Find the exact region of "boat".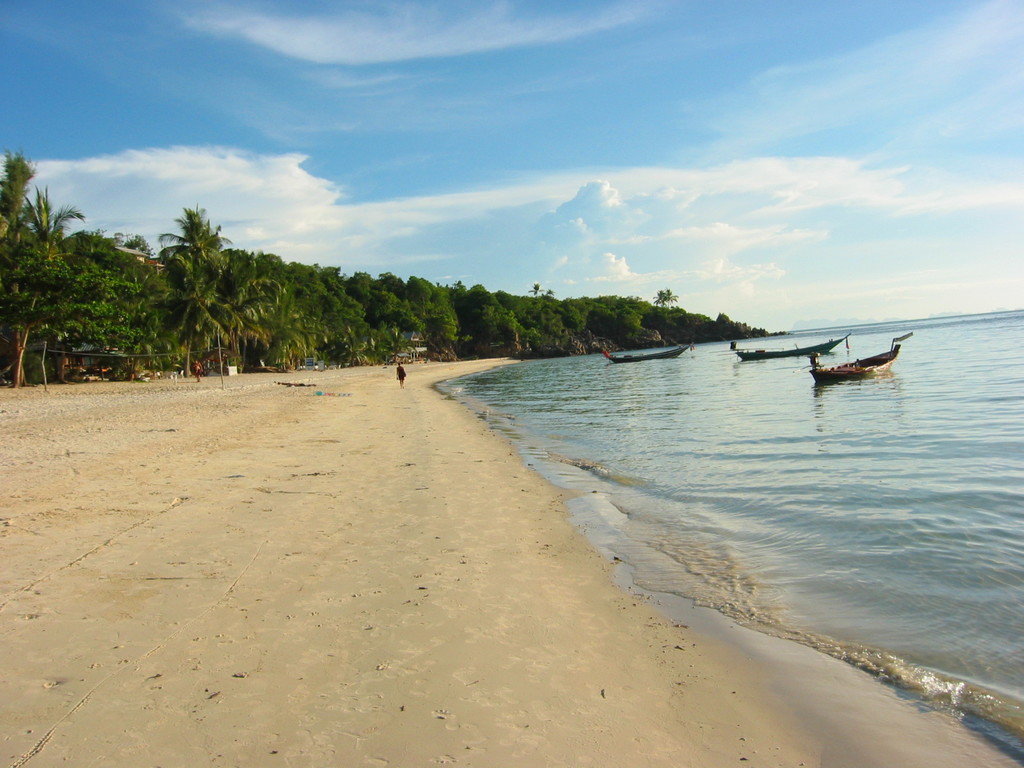
Exact region: <region>808, 326, 911, 378</region>.
